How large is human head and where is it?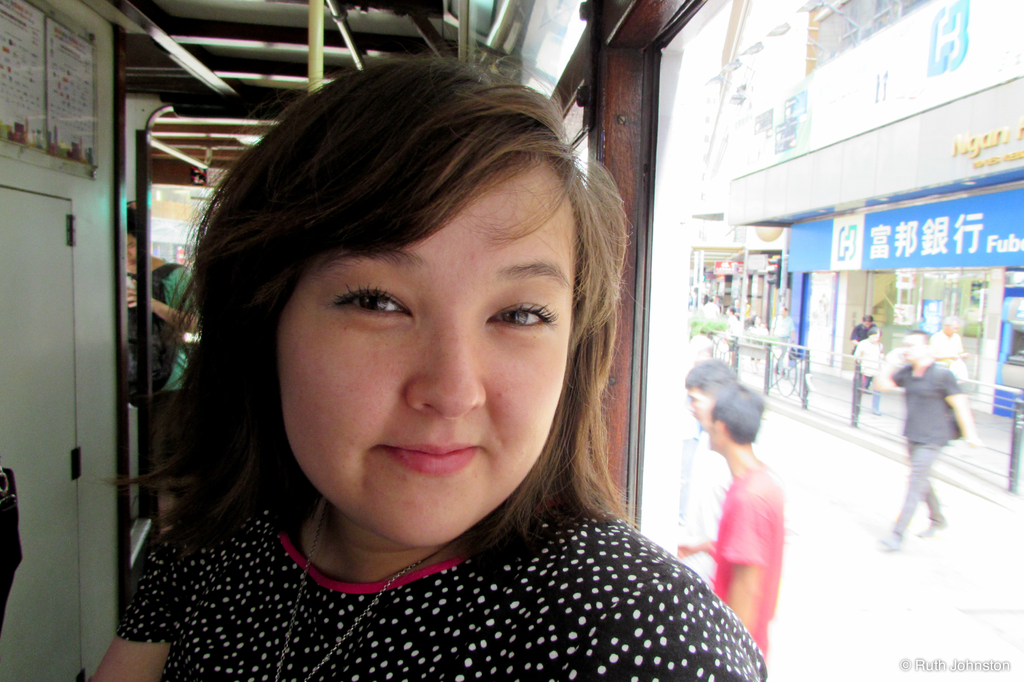
Bounding box: l=942, t=316, r=961, b=338.
